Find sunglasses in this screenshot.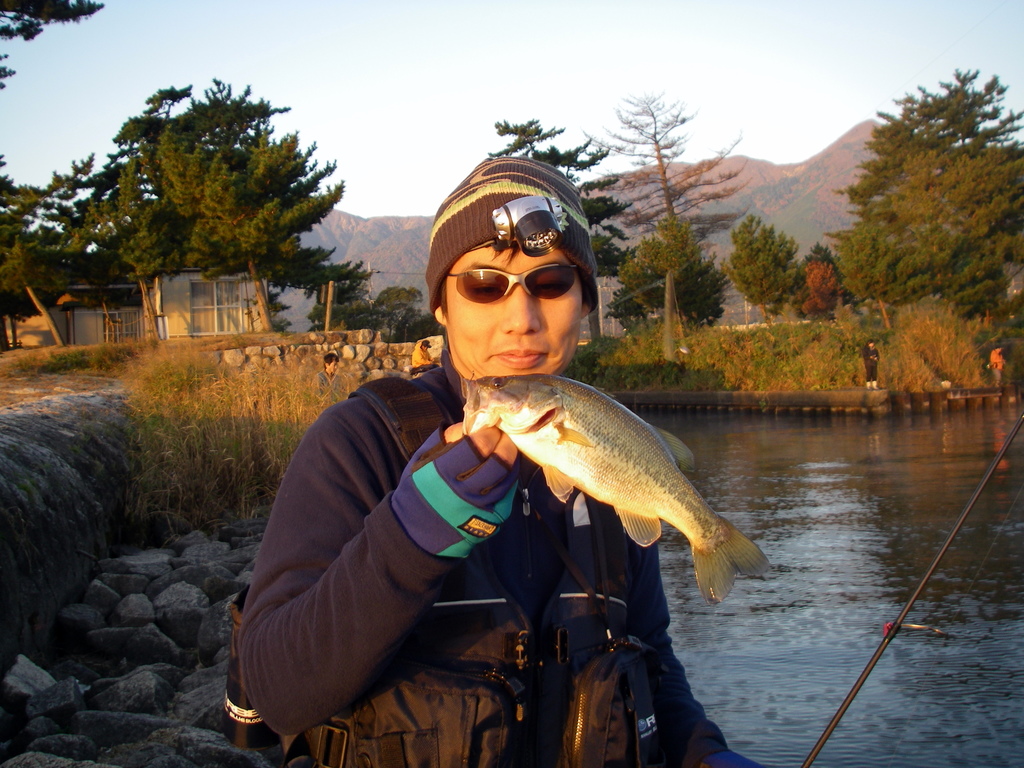
The bounding box for sunglasses is (438,259,590,312).
